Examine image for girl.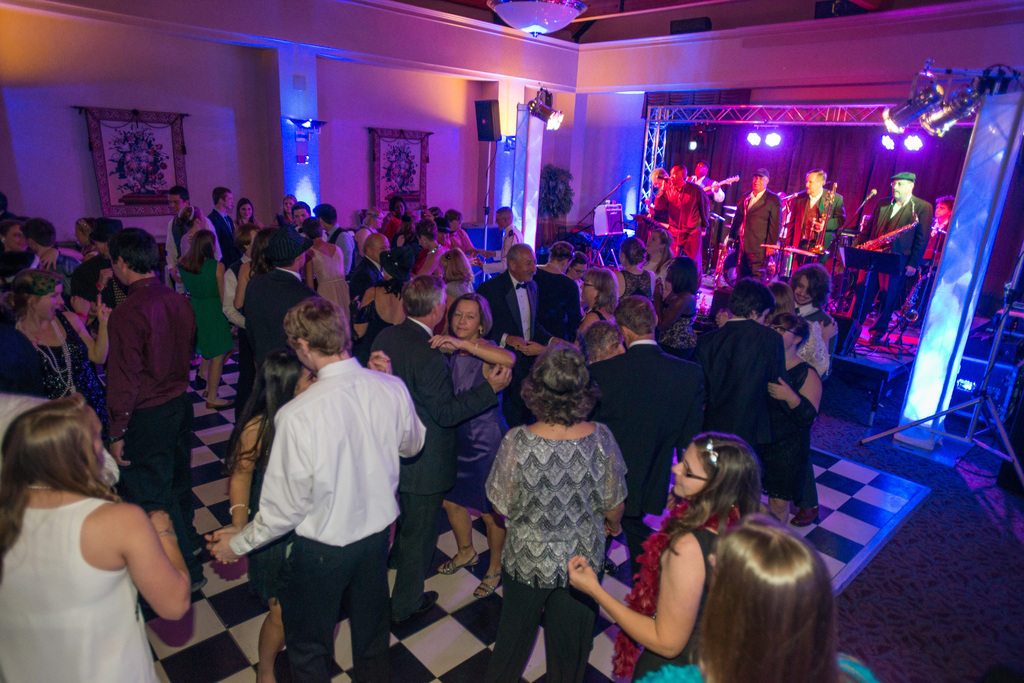
Examination result: rect(0, 394, 187, 682).
